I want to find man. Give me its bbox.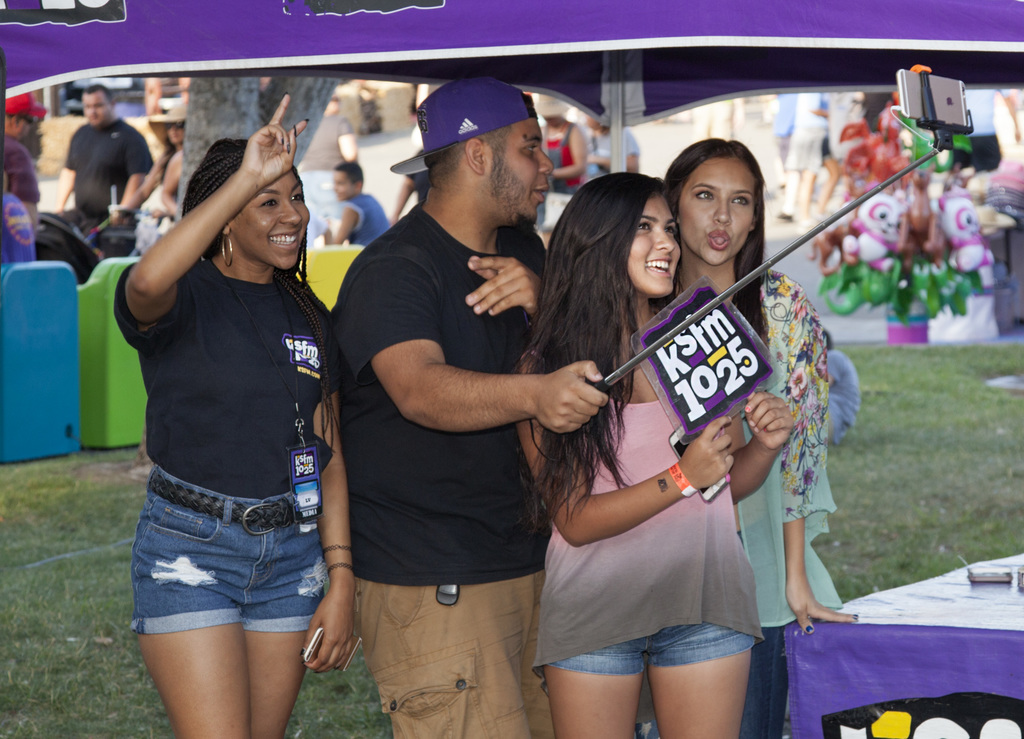
x1=51, y1=86, x2=150, y2=240.
